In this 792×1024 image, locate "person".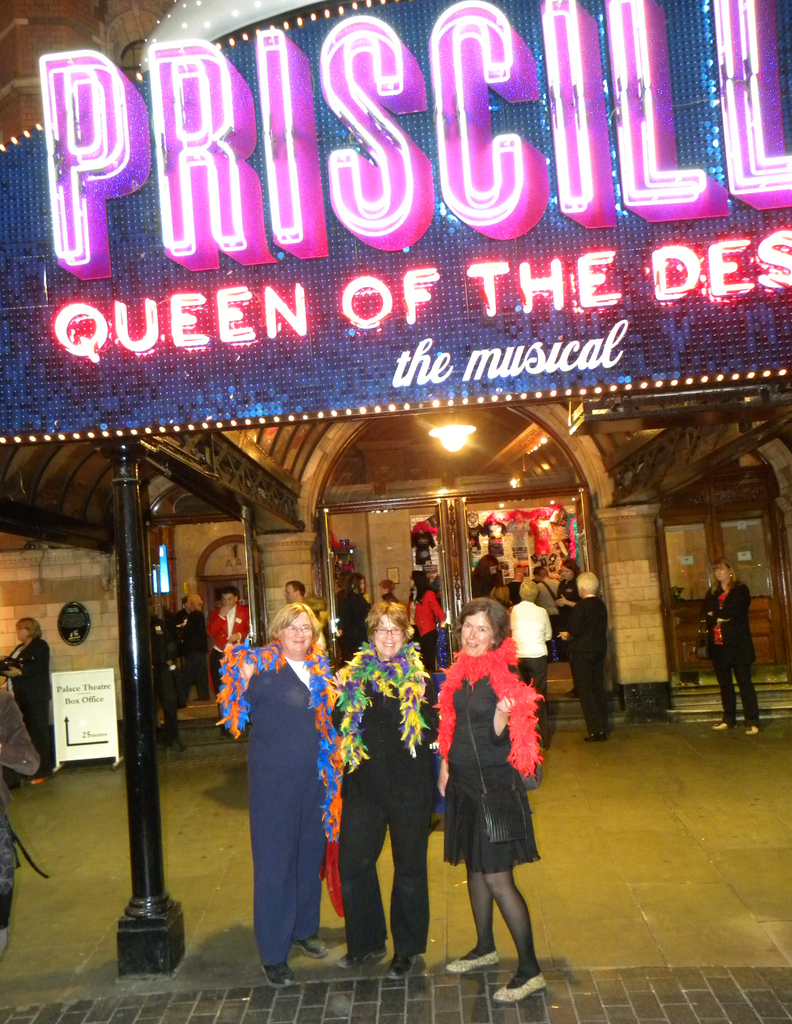
Bounding box: [509,580,549,706].
